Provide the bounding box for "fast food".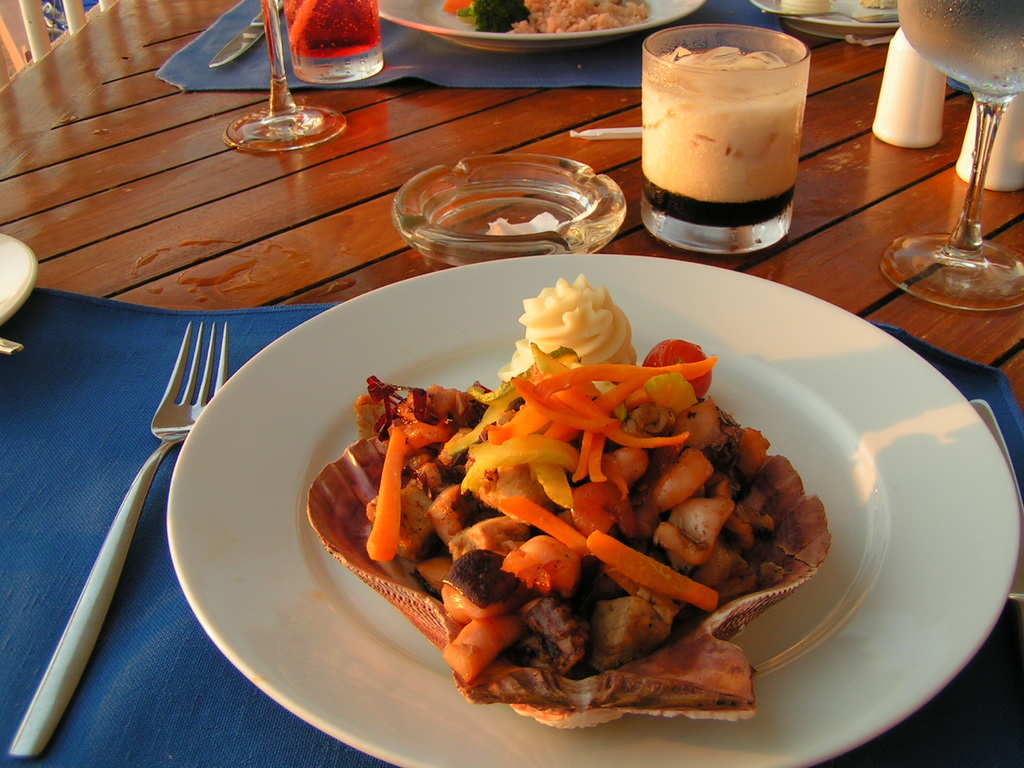
box=[306, 273, 832, 735].
